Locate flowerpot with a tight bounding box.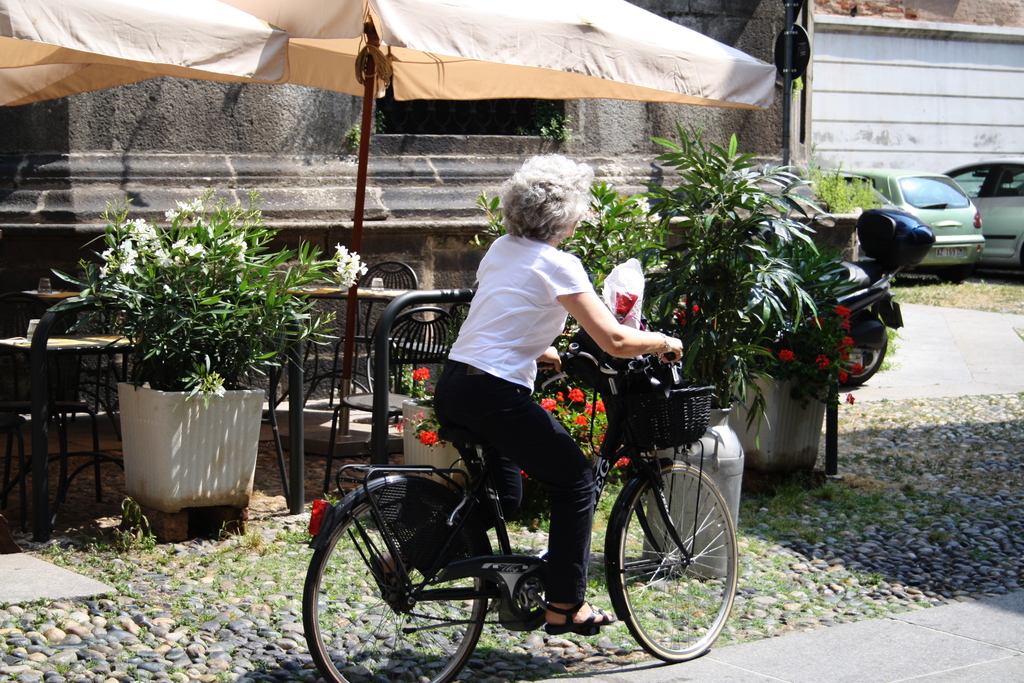
726/378/822/472.
